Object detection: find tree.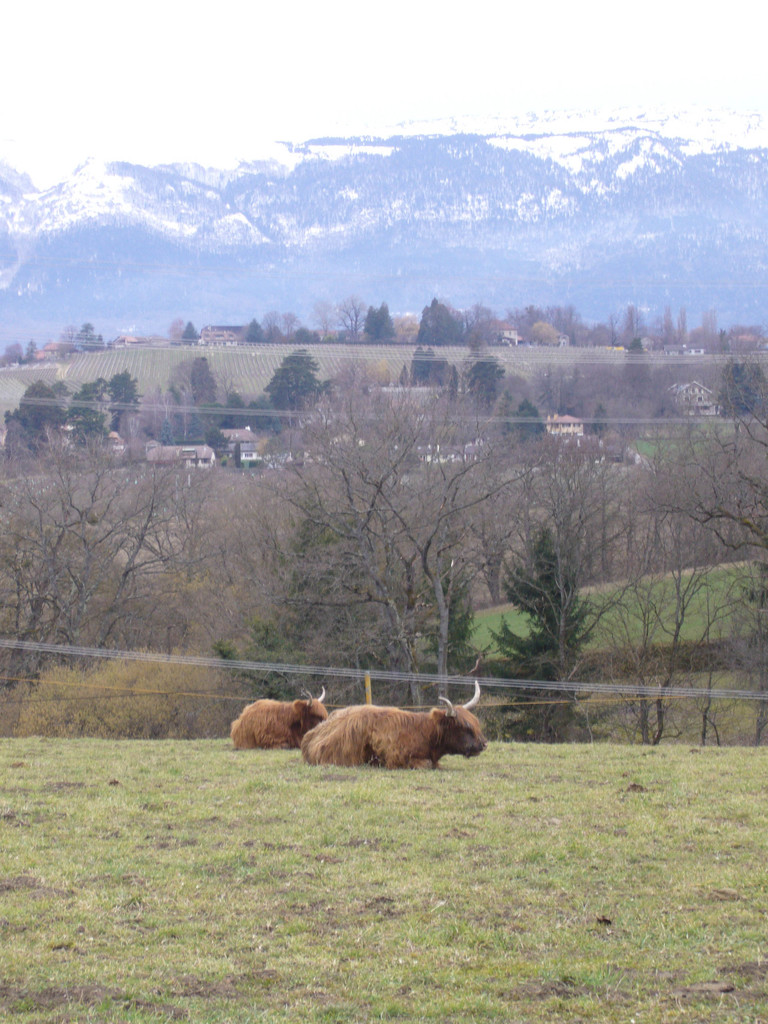
{"x1": 79, "y1": 321, "x2": 99, "y2": 352}.
